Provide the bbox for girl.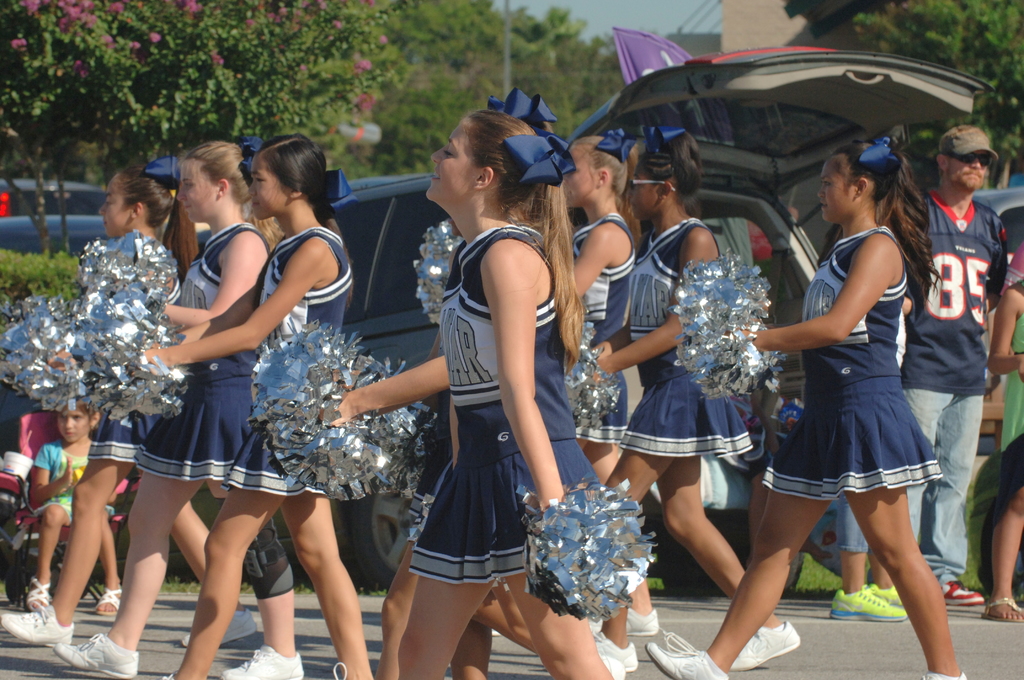
pyautogui.locateOnScreen(51, 135, 305, 679).
